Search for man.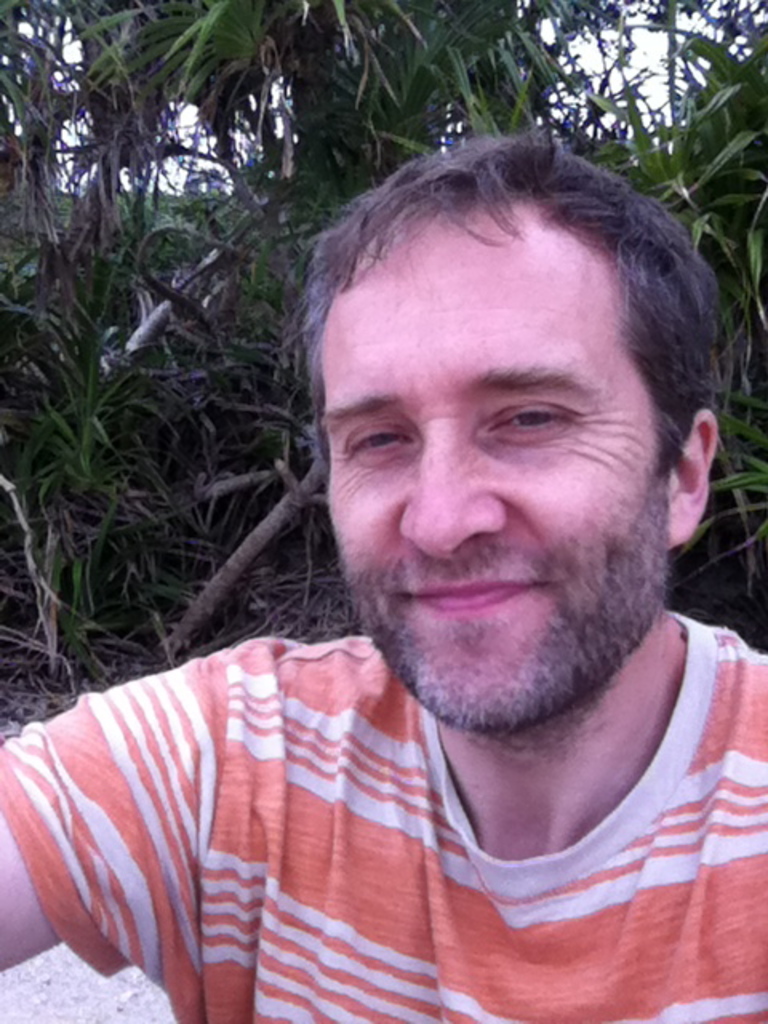
Found at bbox=[0, 123, 766, 1021].
